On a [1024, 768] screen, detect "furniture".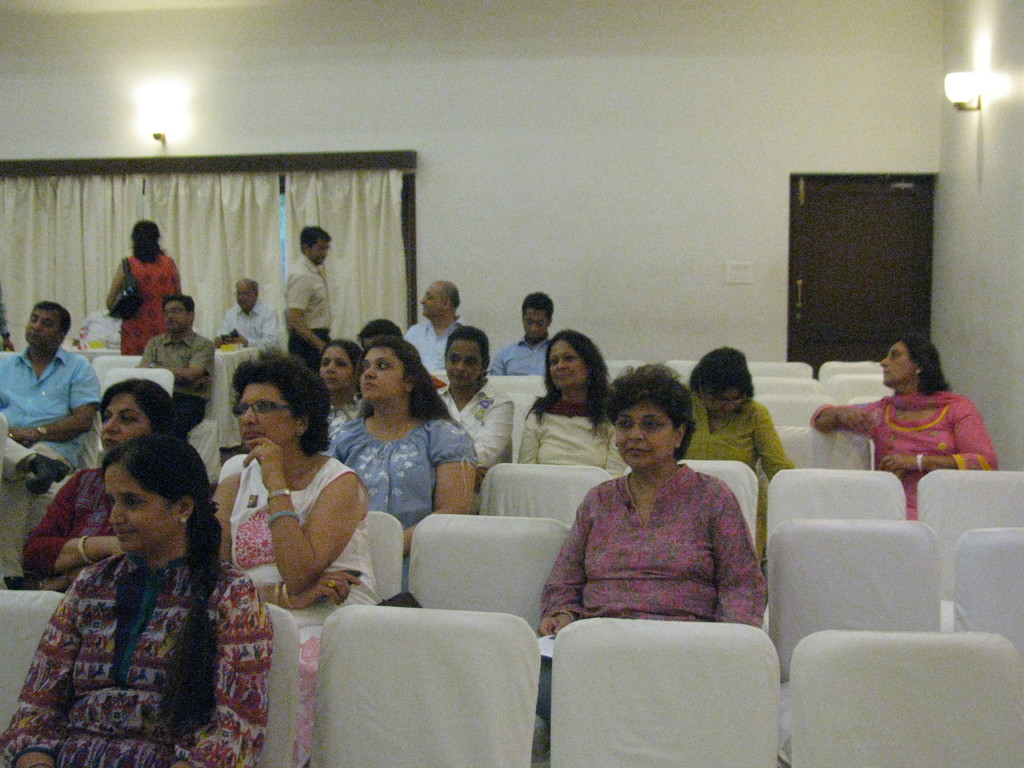
left=267, top=601, right=300, bottom=767.
